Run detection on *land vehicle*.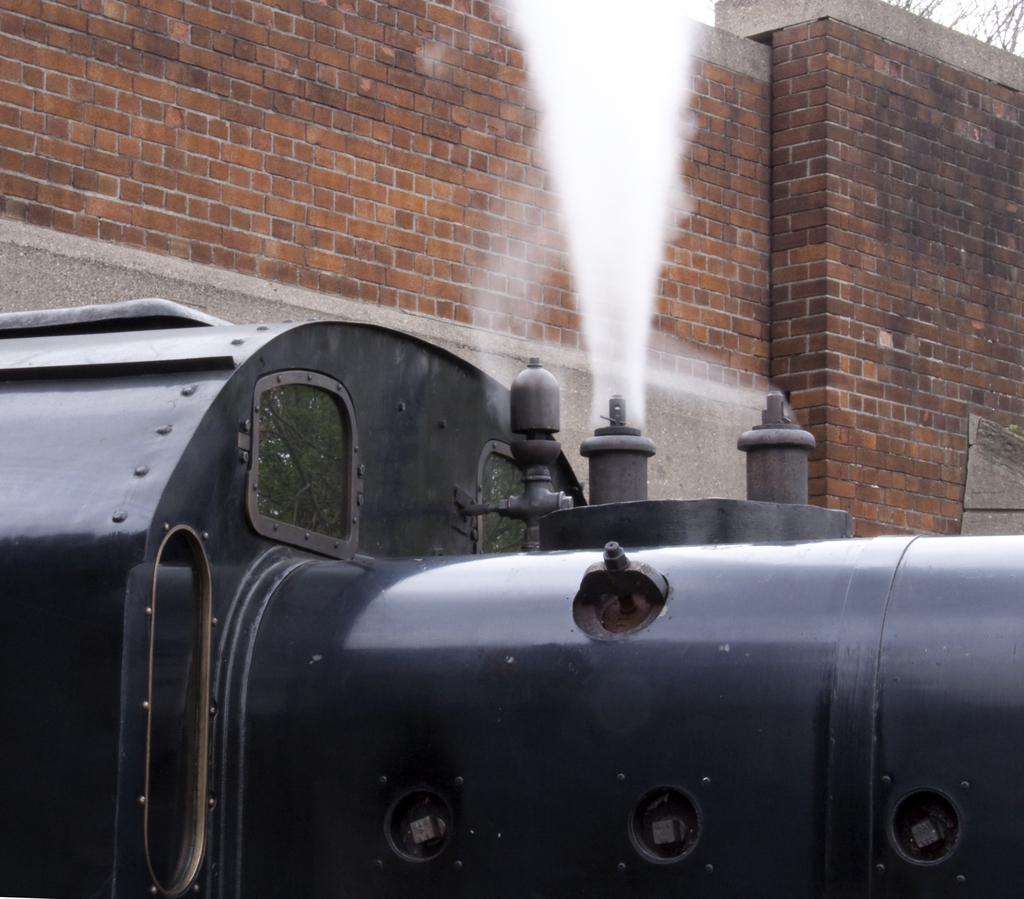
Result: region(0, 295, 1023, 898).
